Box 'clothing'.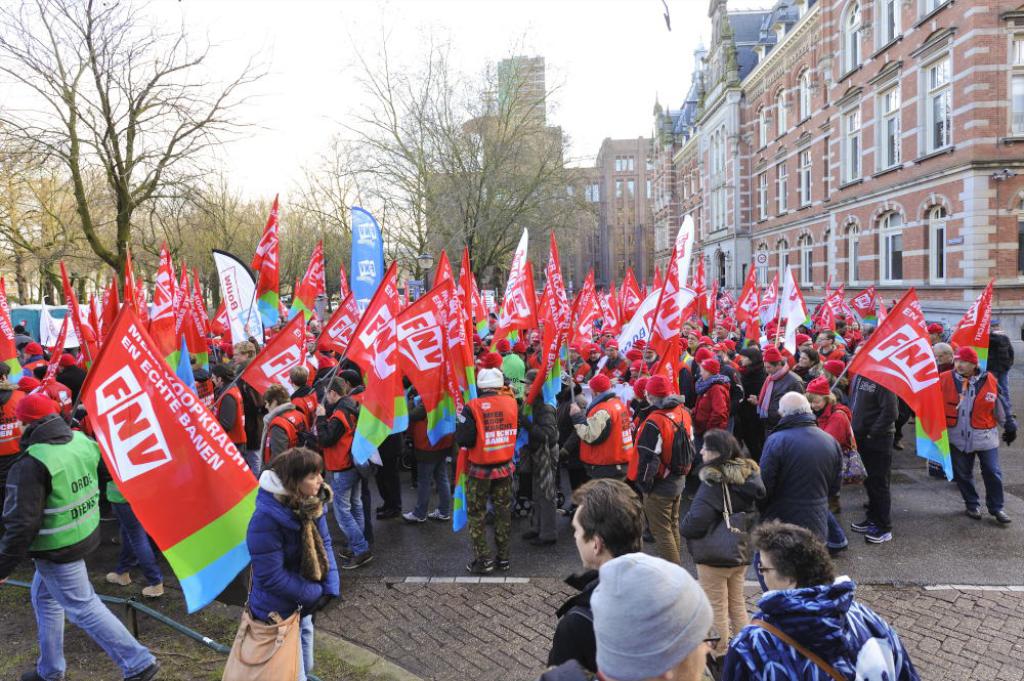
box(689, 375, 730, 429).
